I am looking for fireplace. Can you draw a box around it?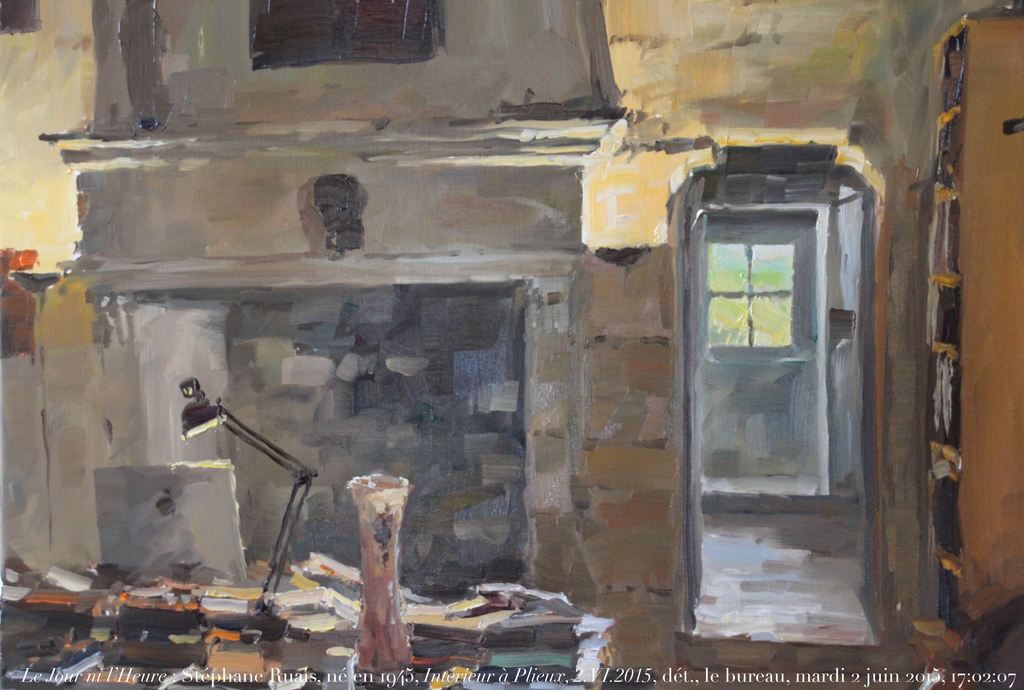
Sure, the bounding box is crop(17, 110, 603, 620).
